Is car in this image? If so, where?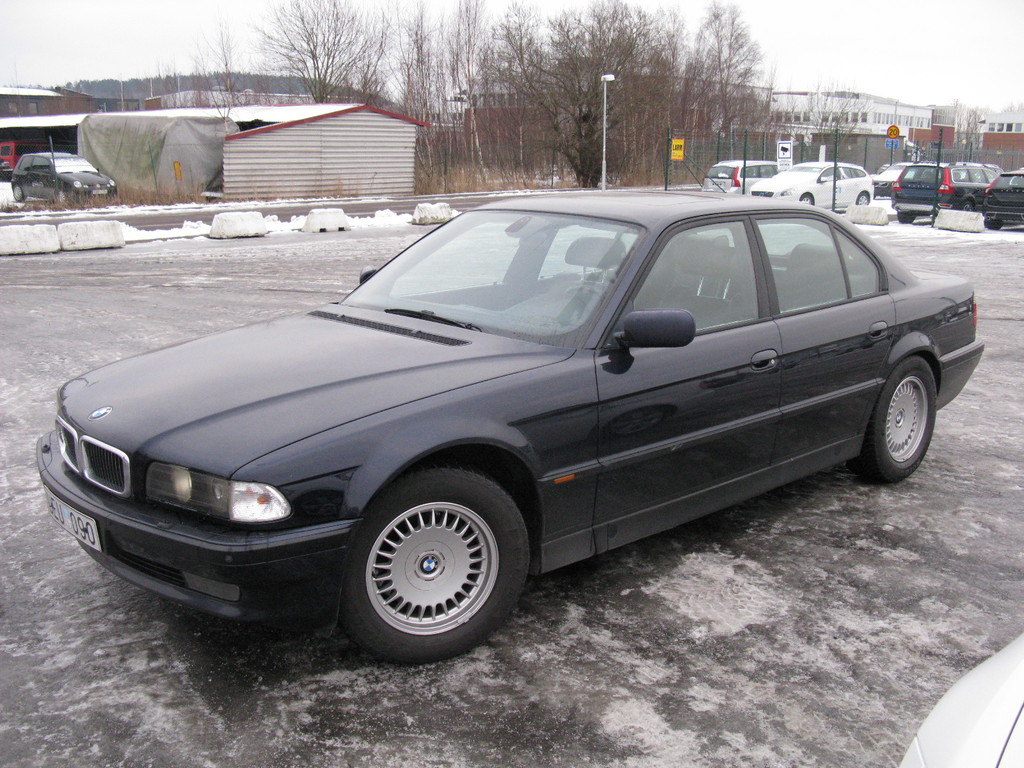
Yes, at box=[12, 152, 118, 208].
